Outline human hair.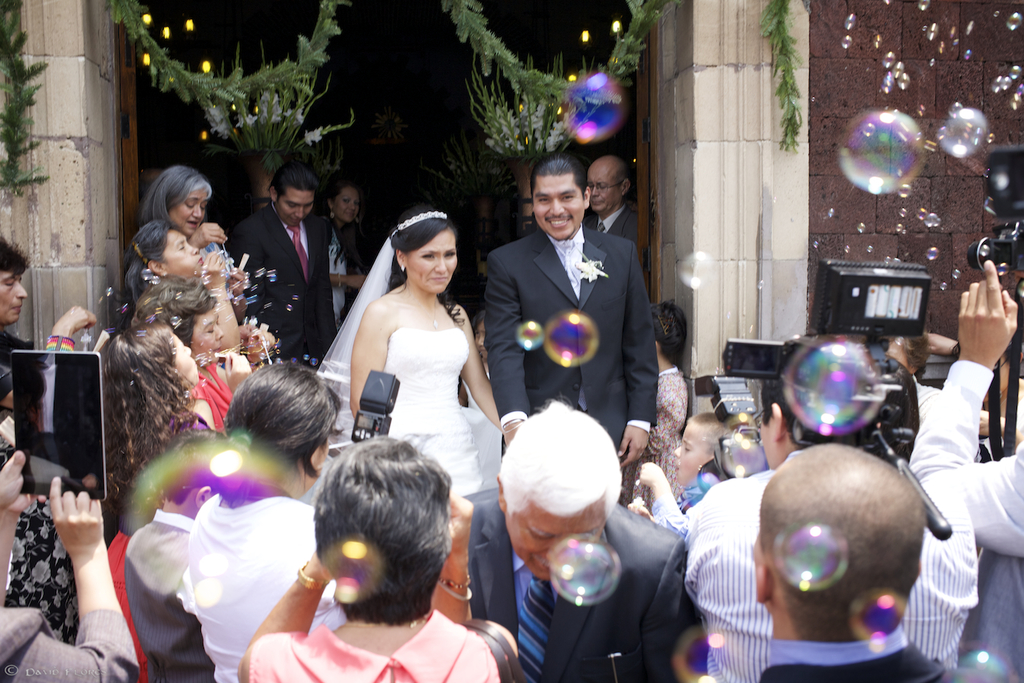
Outline: bbox=(322, 173, 369, 268).
